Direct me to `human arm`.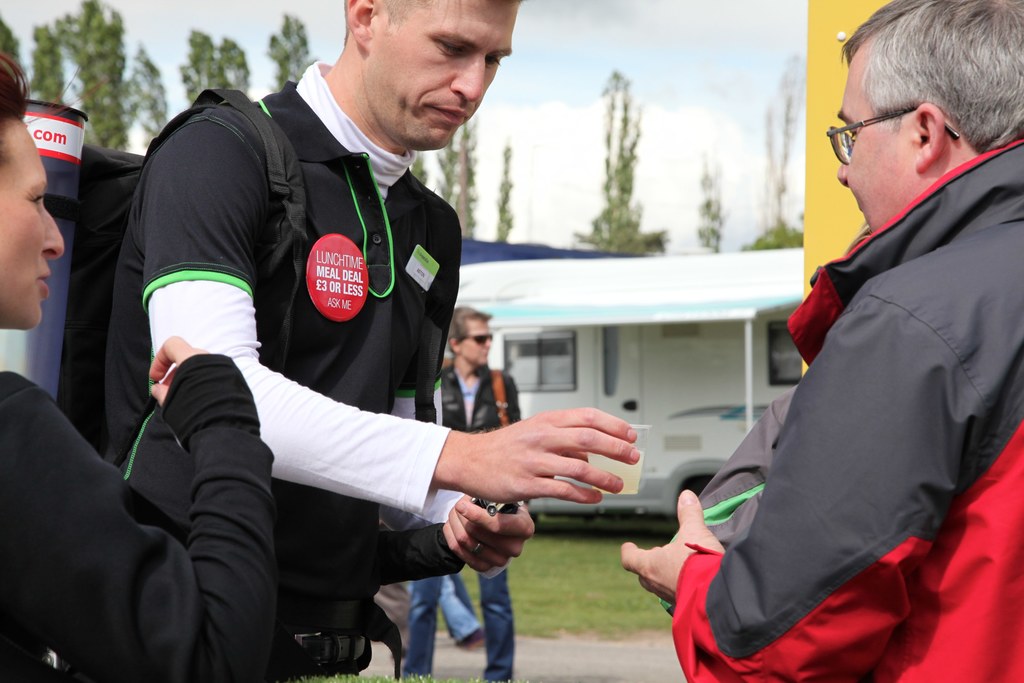
Direction: 130, 106, 648, 511.
